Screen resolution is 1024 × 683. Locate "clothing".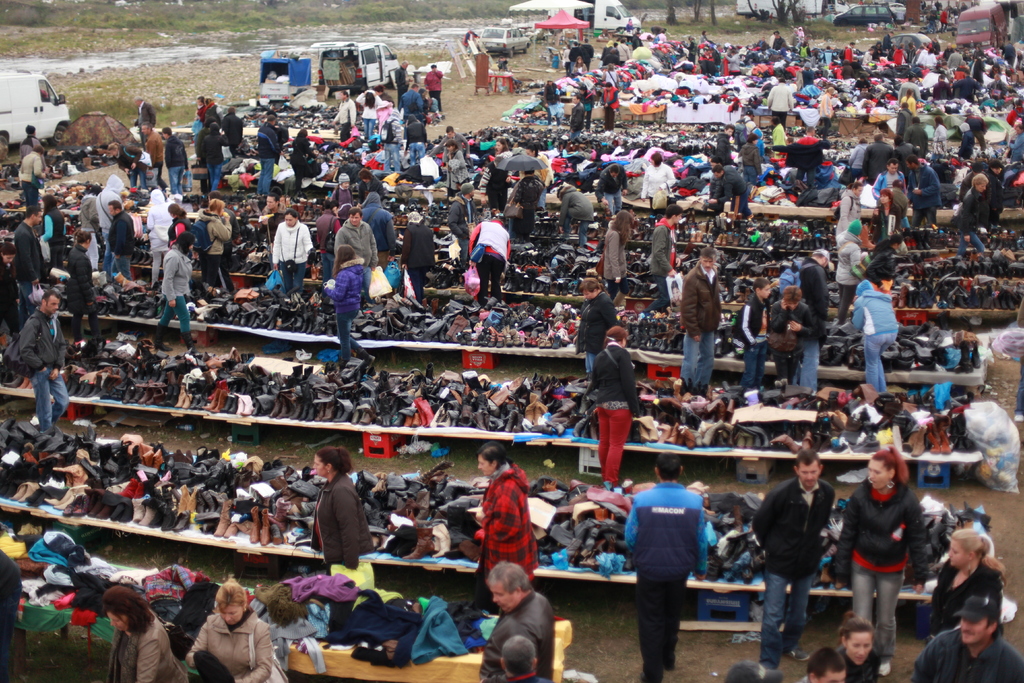
l=344, t=84, r=424, b=171.
